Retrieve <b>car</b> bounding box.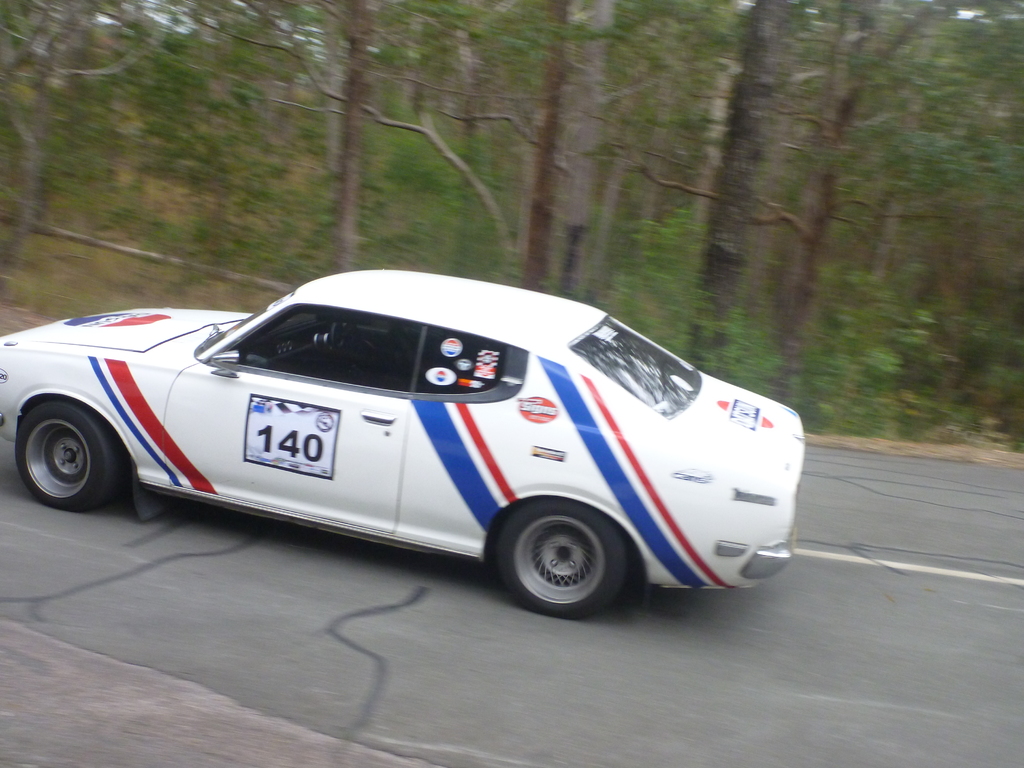
Bounding box: x1=0, y1=280, x2=821, y2=609.
